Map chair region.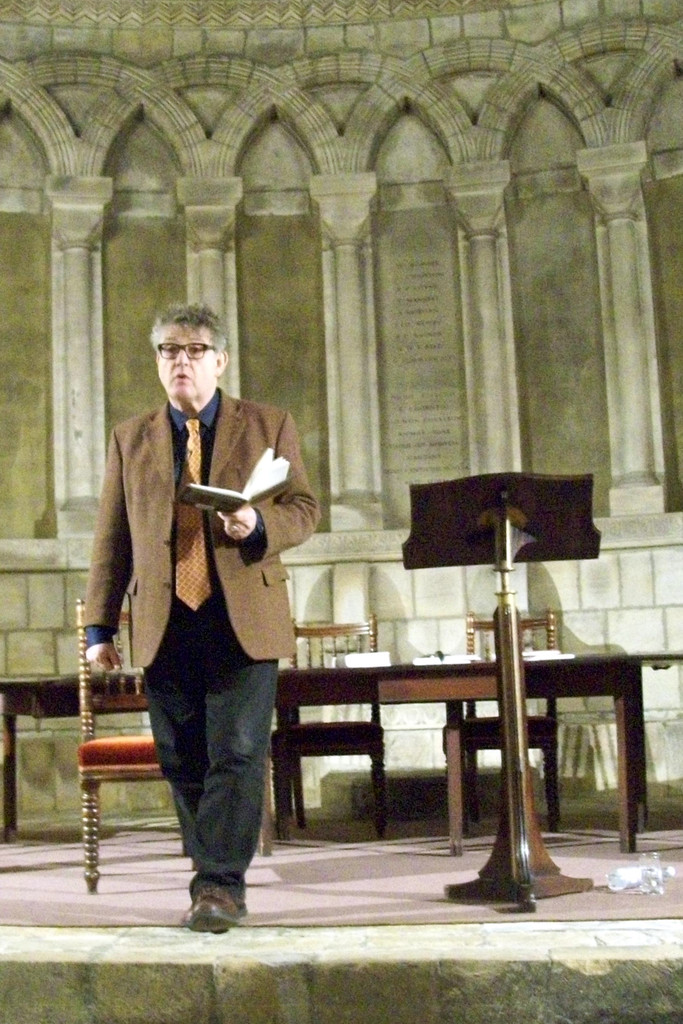
Mapped to (266,608,385,848).
